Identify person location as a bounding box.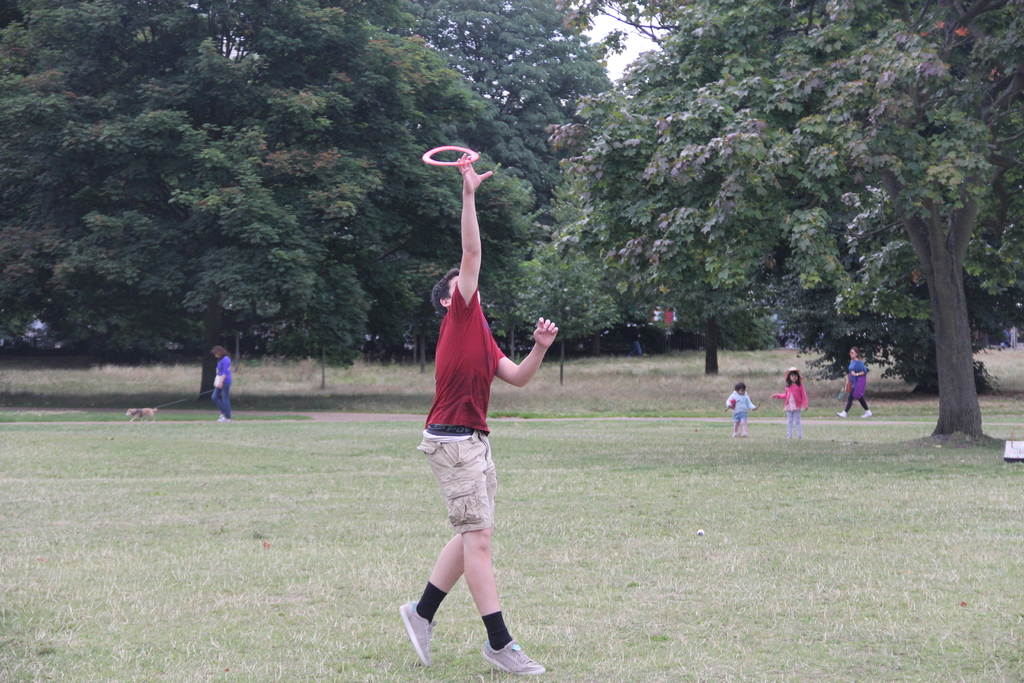
771:368:810:443.
